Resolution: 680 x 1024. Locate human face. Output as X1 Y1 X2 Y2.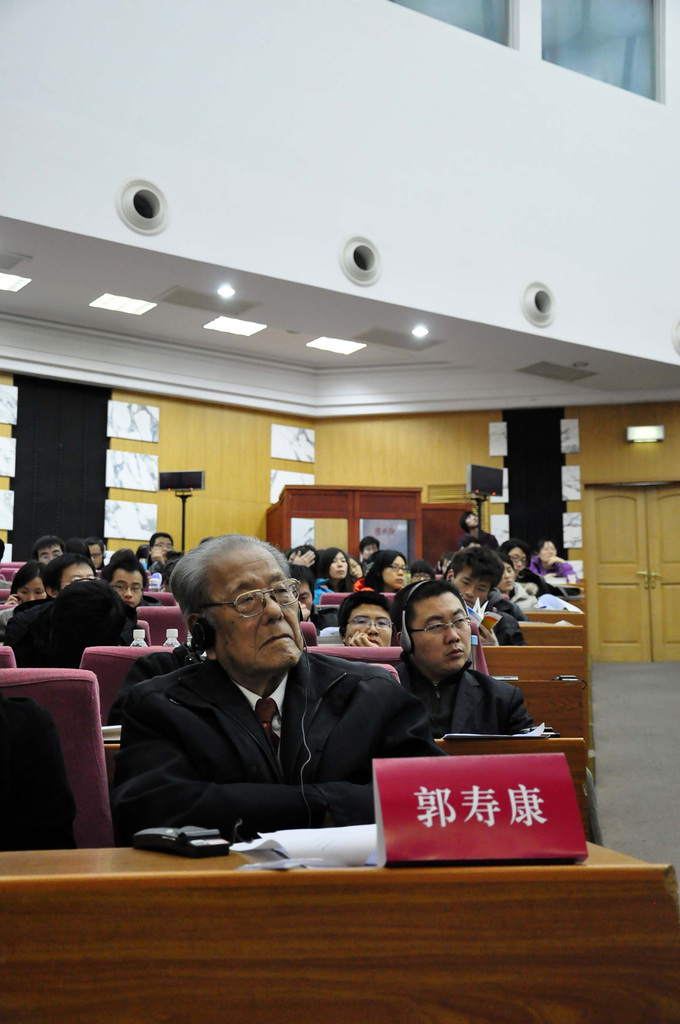
154 536 173 554.
